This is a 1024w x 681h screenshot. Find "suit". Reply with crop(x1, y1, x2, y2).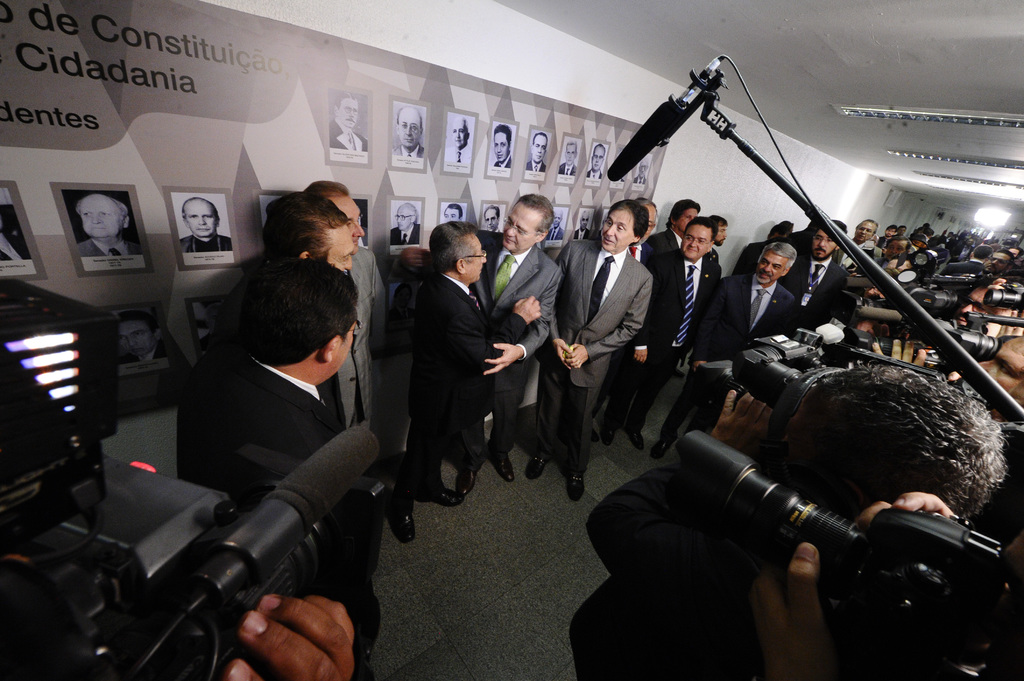
crop(586, 170, 602, 180).
